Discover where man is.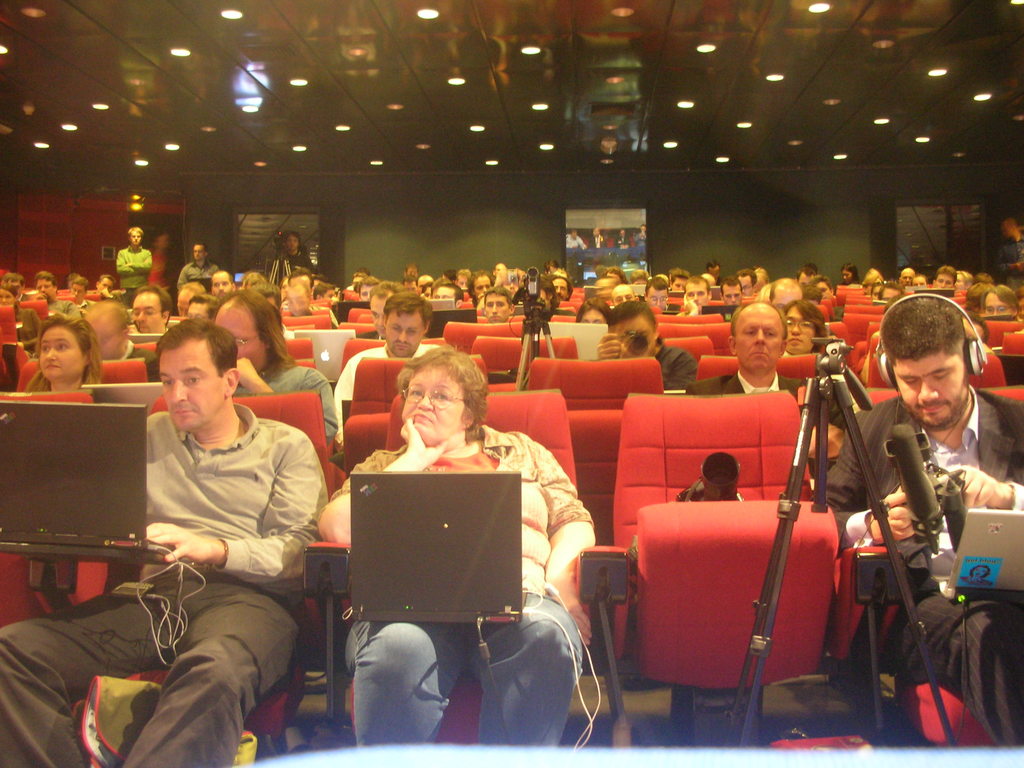
Discovered at bbox=[351, 279, 404, 342].
